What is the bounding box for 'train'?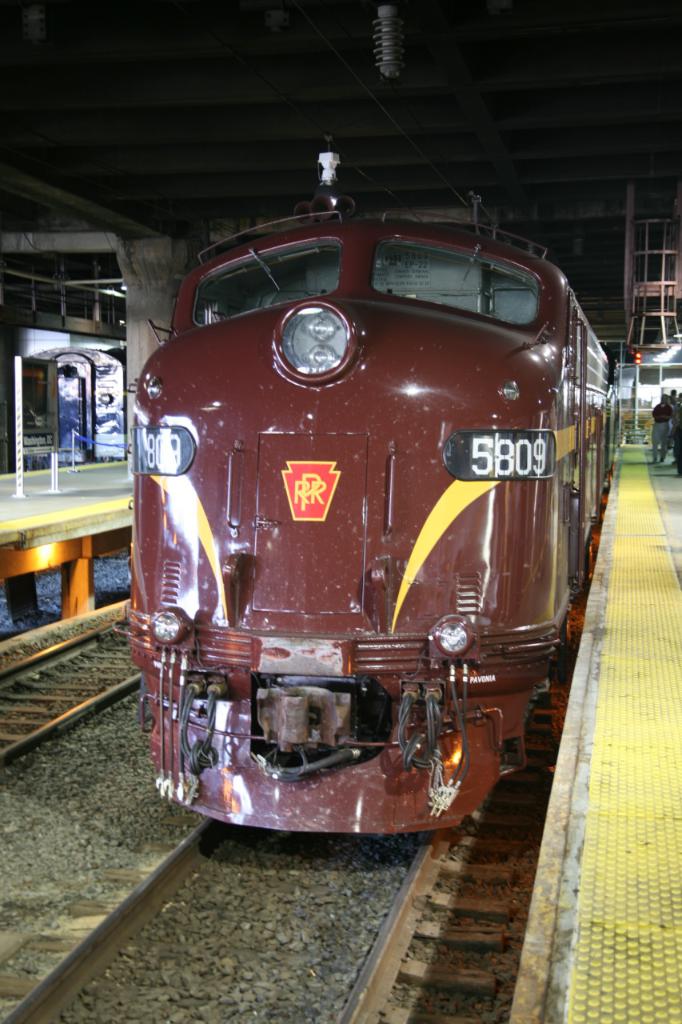
locate(6, 336, 133, 465).
